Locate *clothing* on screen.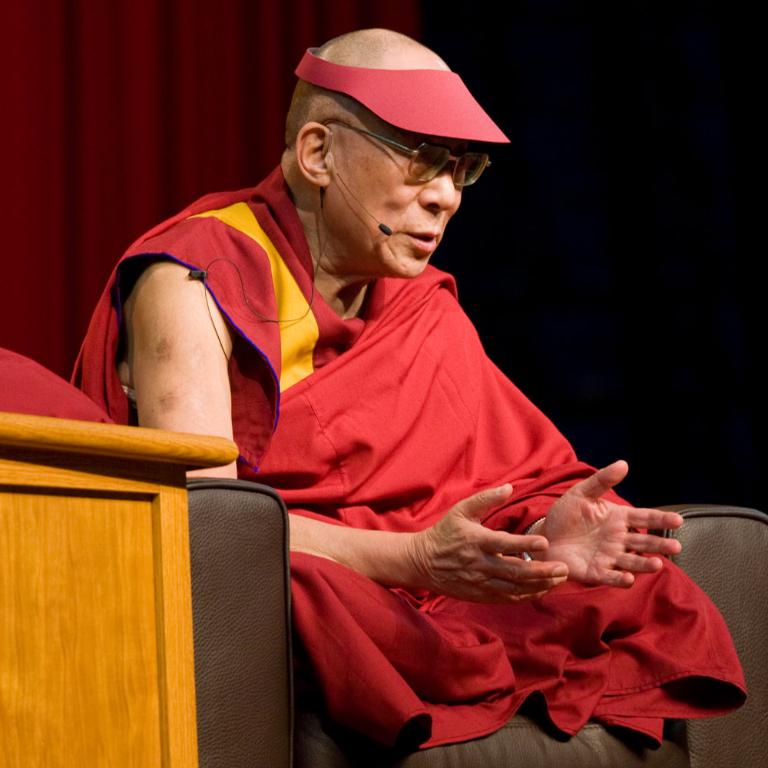
On screen at x1=68, y1=170, x2=743, y2=746.
